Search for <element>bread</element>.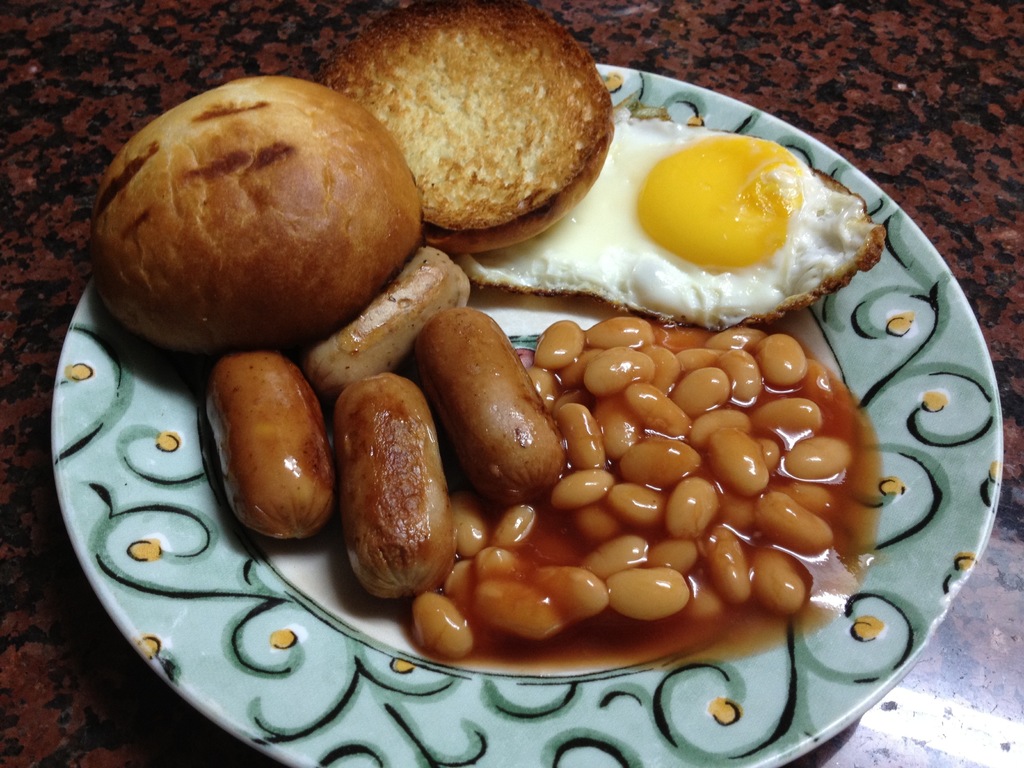
Found at (left=324, top=0, right=617, bottom=250).
